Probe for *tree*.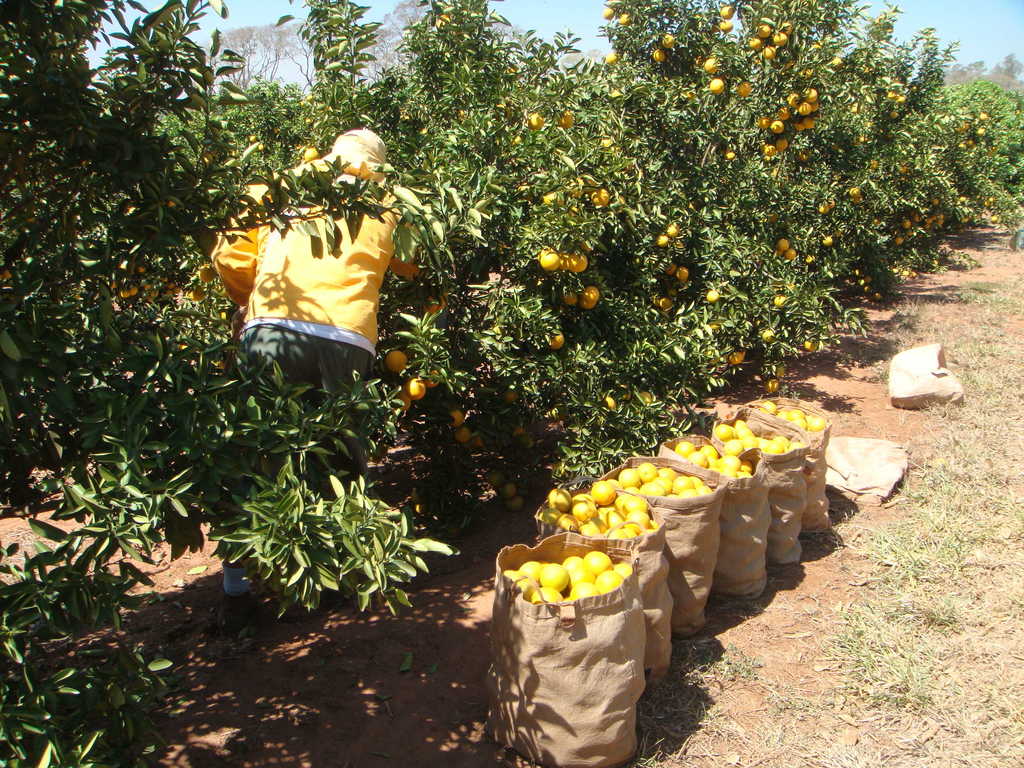
Probe result: rect(0, 0, 450, 767).
